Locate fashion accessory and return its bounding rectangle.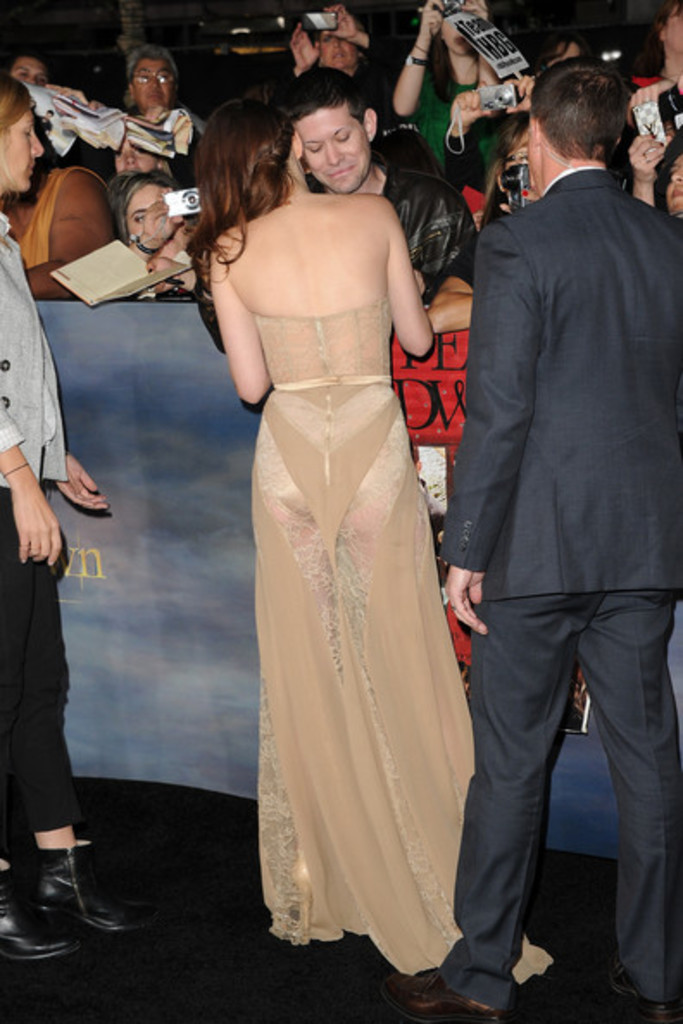
box=[131, 236, 159, 252].
